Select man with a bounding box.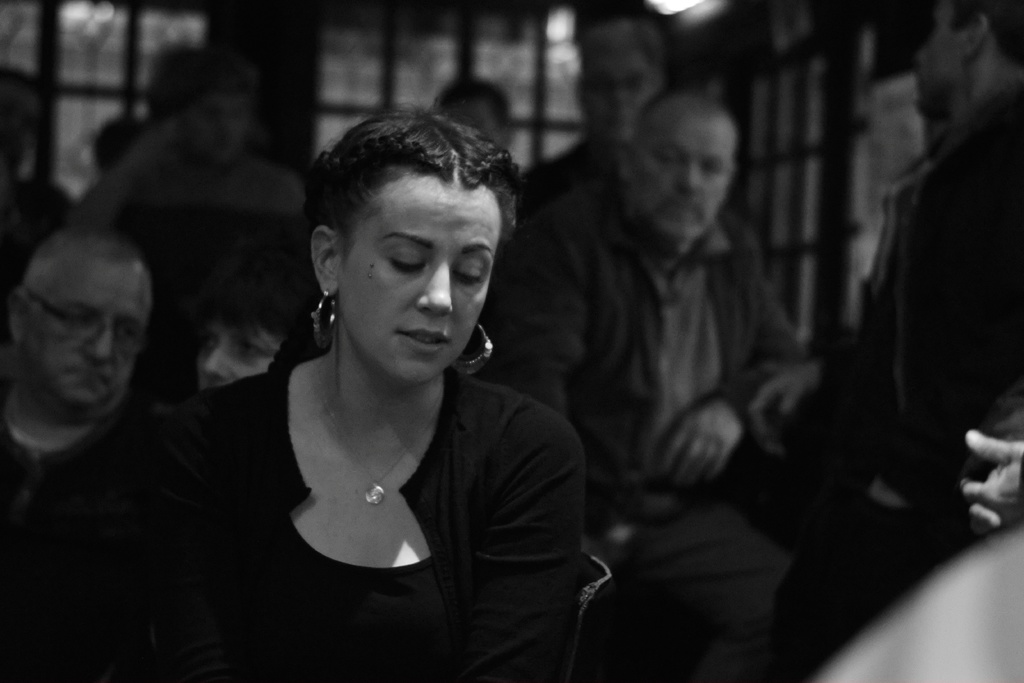
BBox(746, 2, 1023, 682).
